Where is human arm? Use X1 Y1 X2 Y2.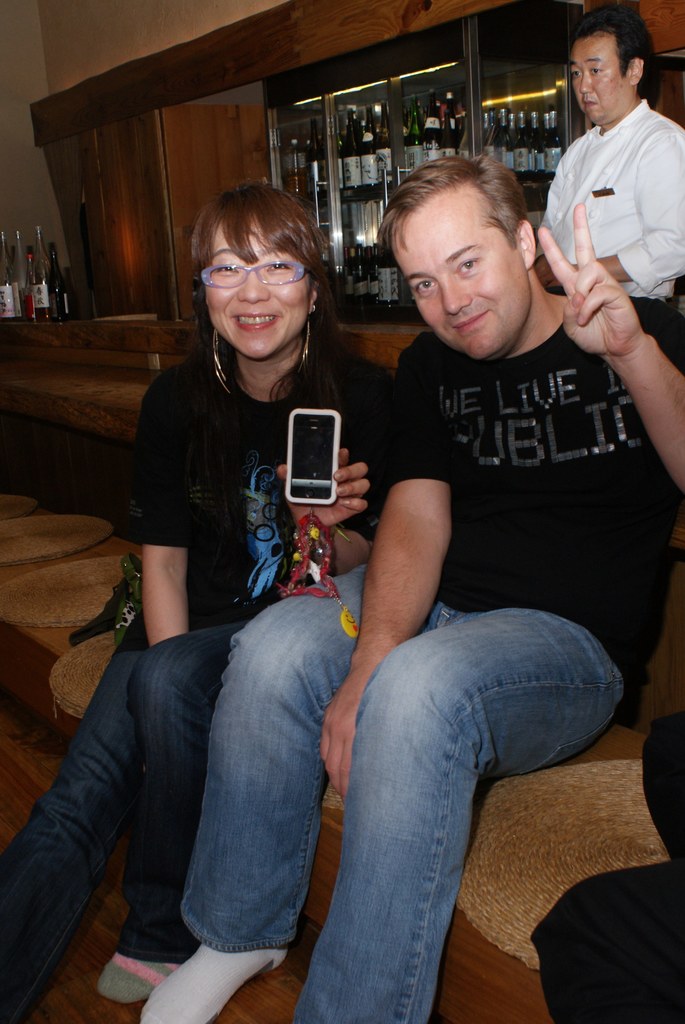
131 378 211 671.
